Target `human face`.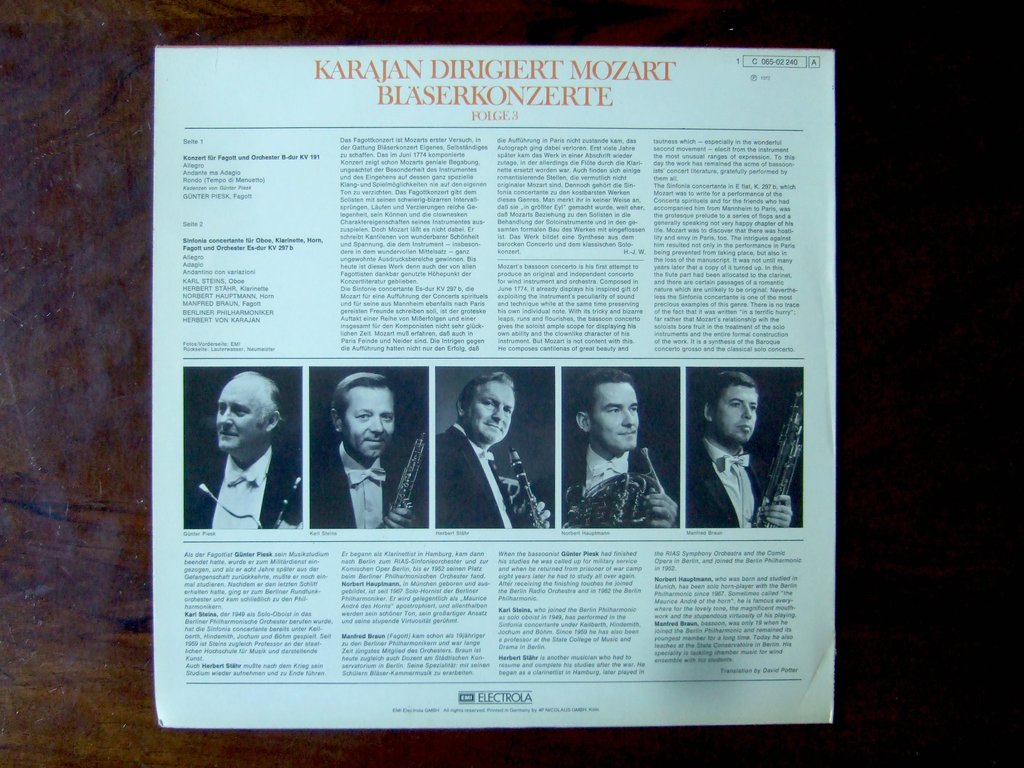
Target region: (left=715, top=386, right=759, bottom=442).
